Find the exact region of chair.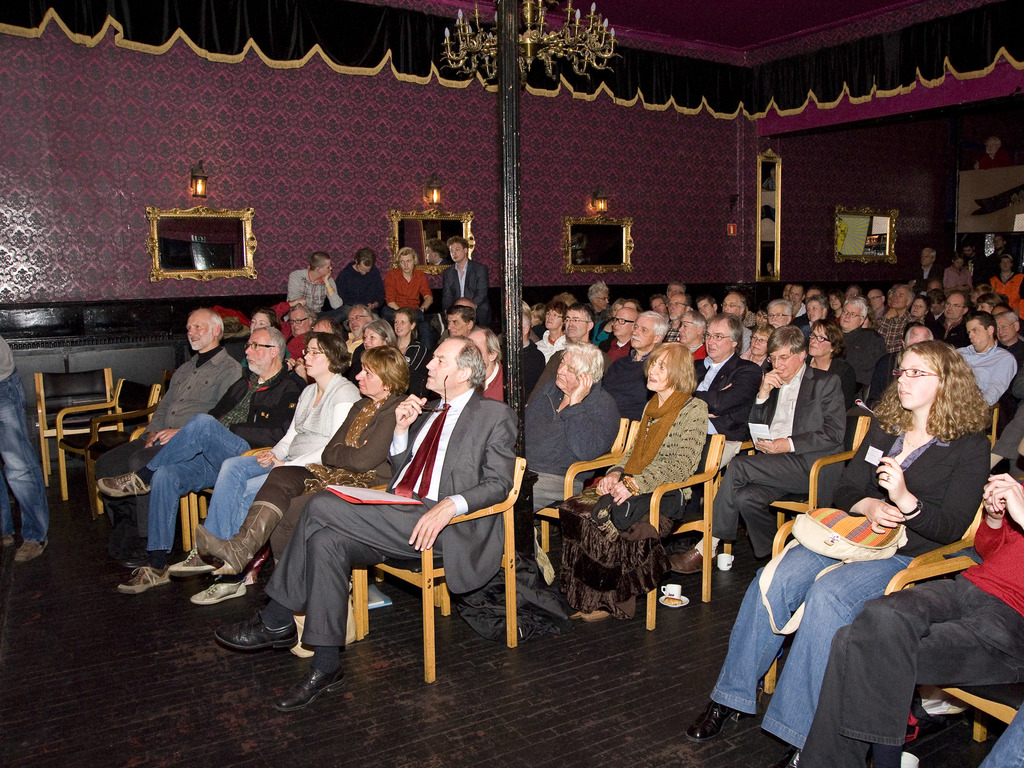
Exact region: bbox=(764, 410, 989, 704).
